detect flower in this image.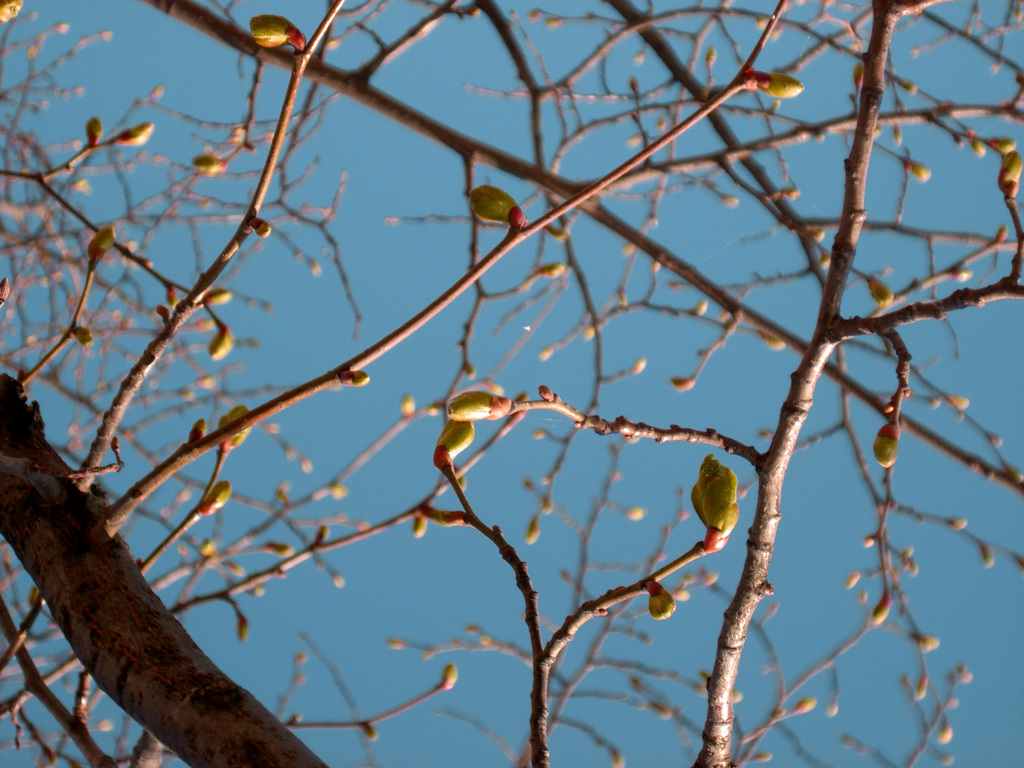
Detection: box=[443, 388, 510, 424].
